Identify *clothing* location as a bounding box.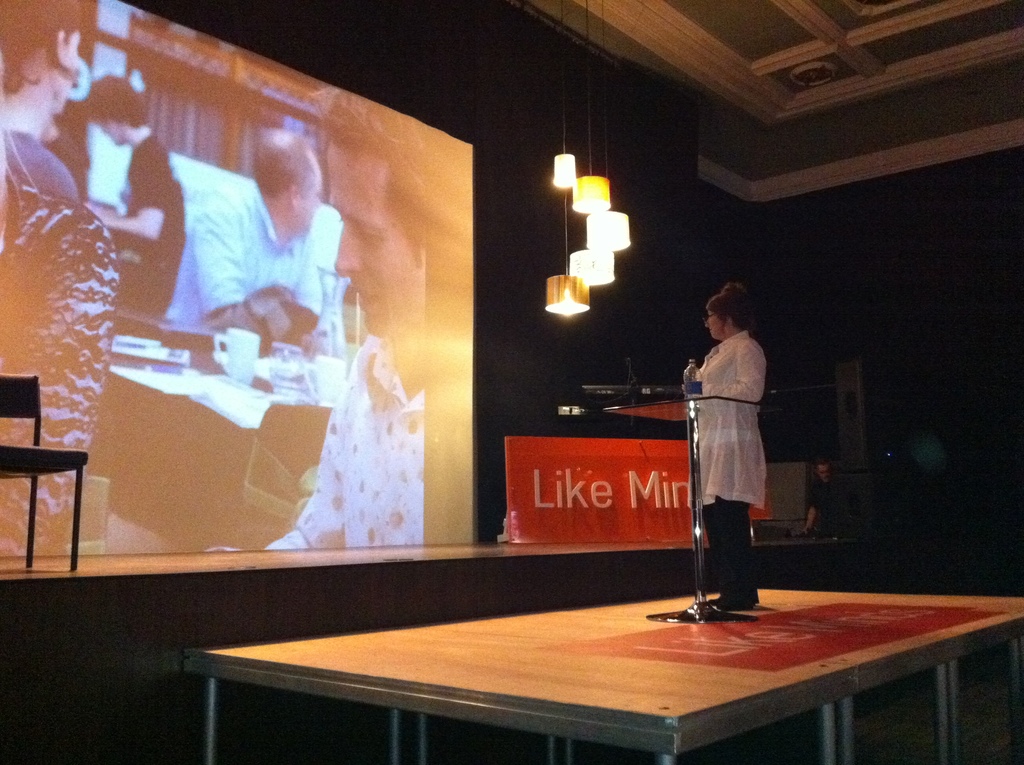
crop(696, 328, 781, 541).
